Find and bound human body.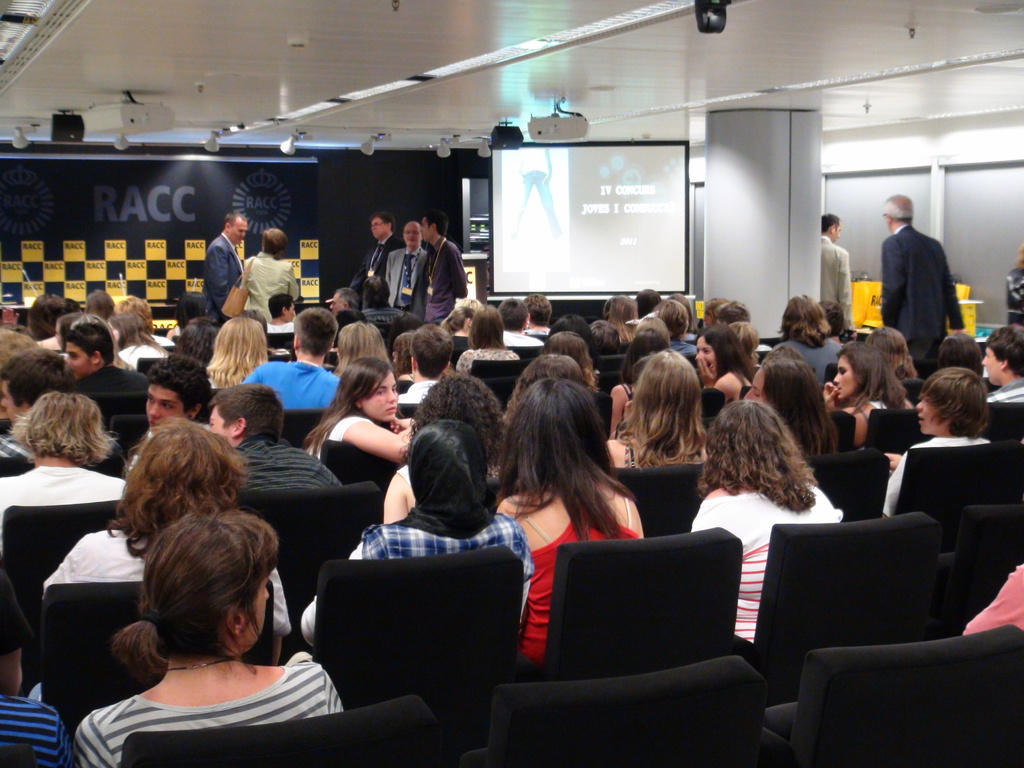
Bound: region(874, 216, 965, 388).
